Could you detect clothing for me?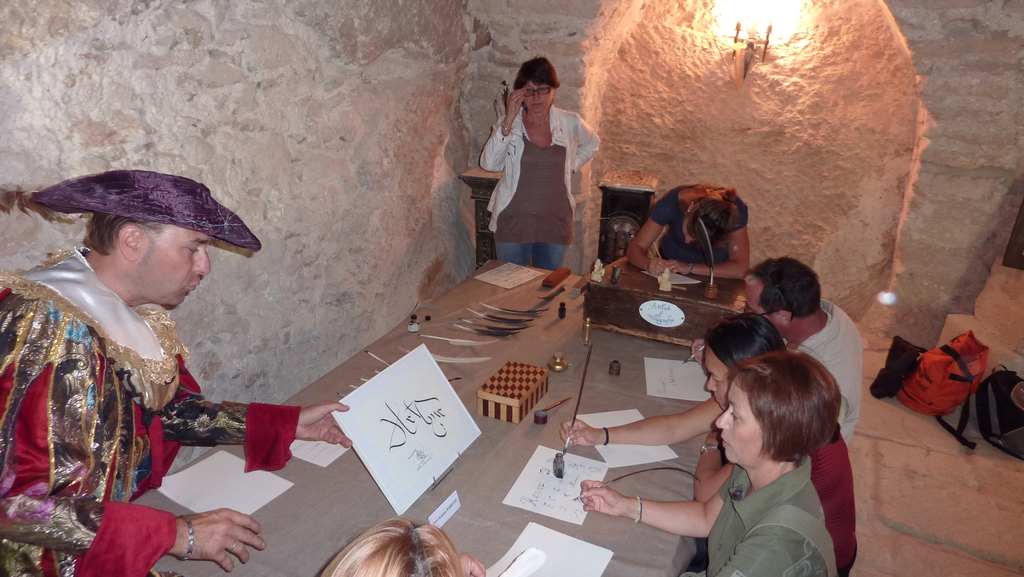
Detection result: [701, 459, 845, 576].
